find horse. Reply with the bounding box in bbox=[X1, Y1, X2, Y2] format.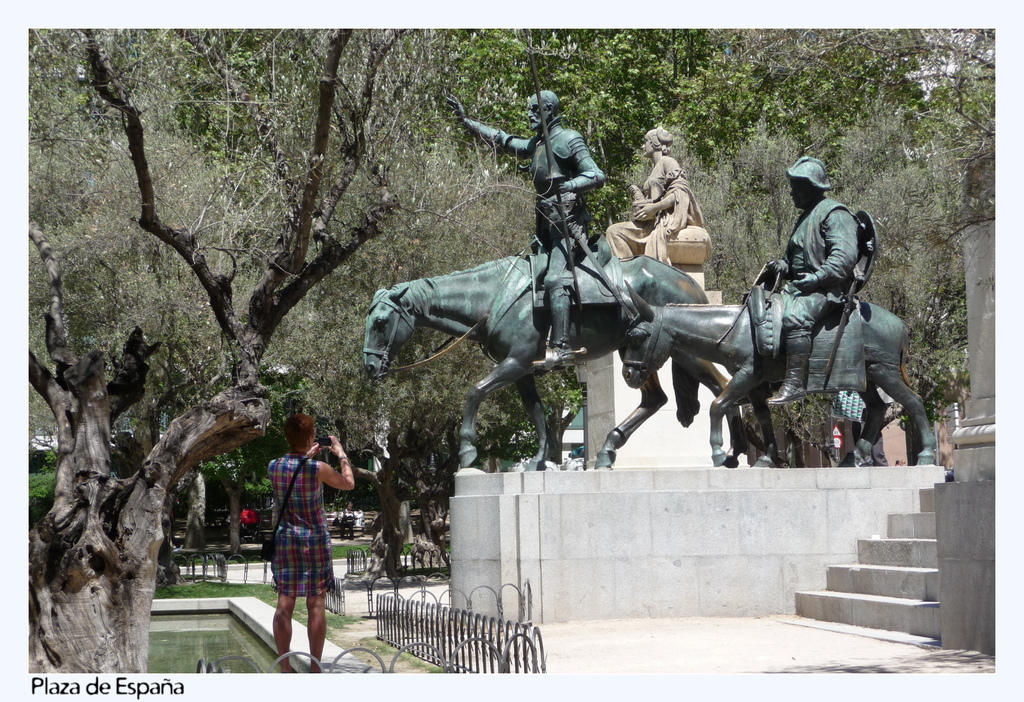
bbox=[620, 280, 938, 464].
